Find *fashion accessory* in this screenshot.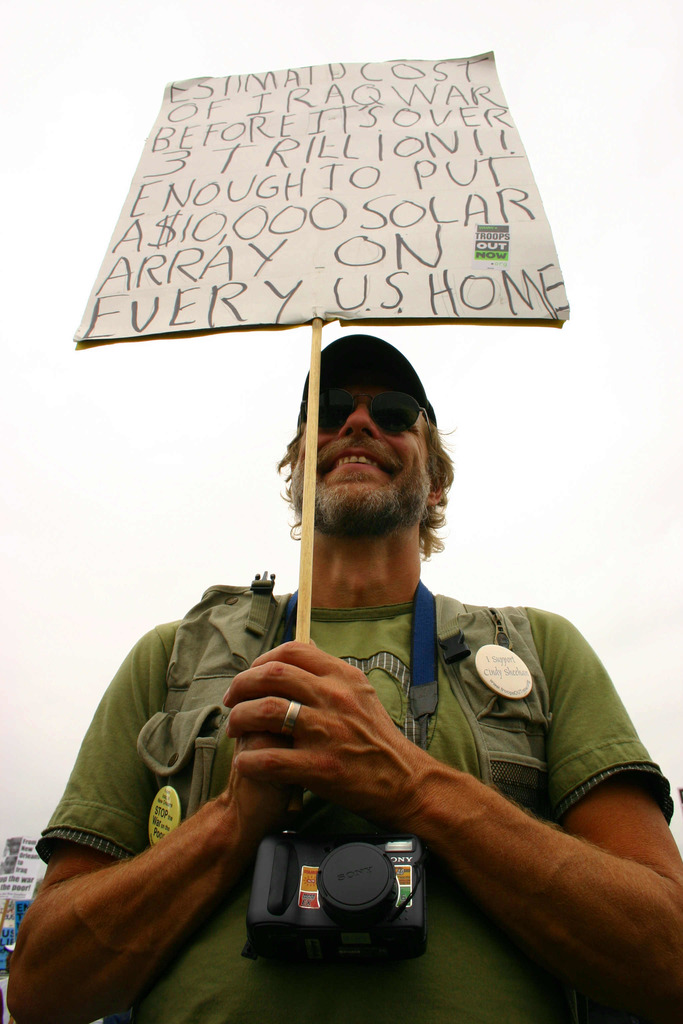
The bounding box for *fashion accessory* is crop(297, 392, 429, 434).
